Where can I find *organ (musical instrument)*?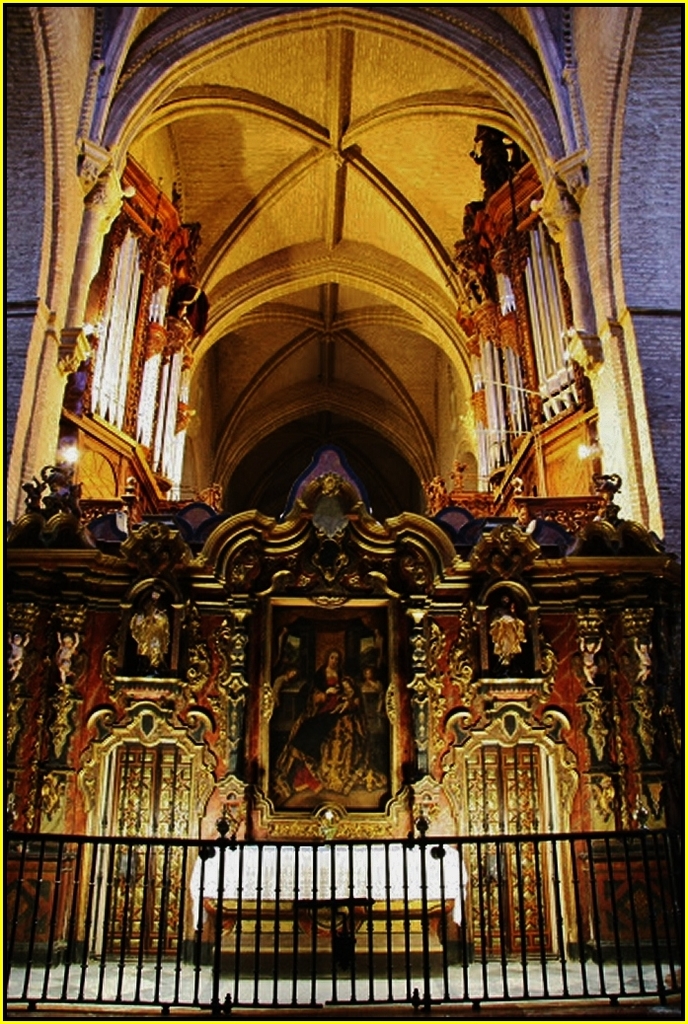
You can find it at crop(0, 149, 687, 972).
